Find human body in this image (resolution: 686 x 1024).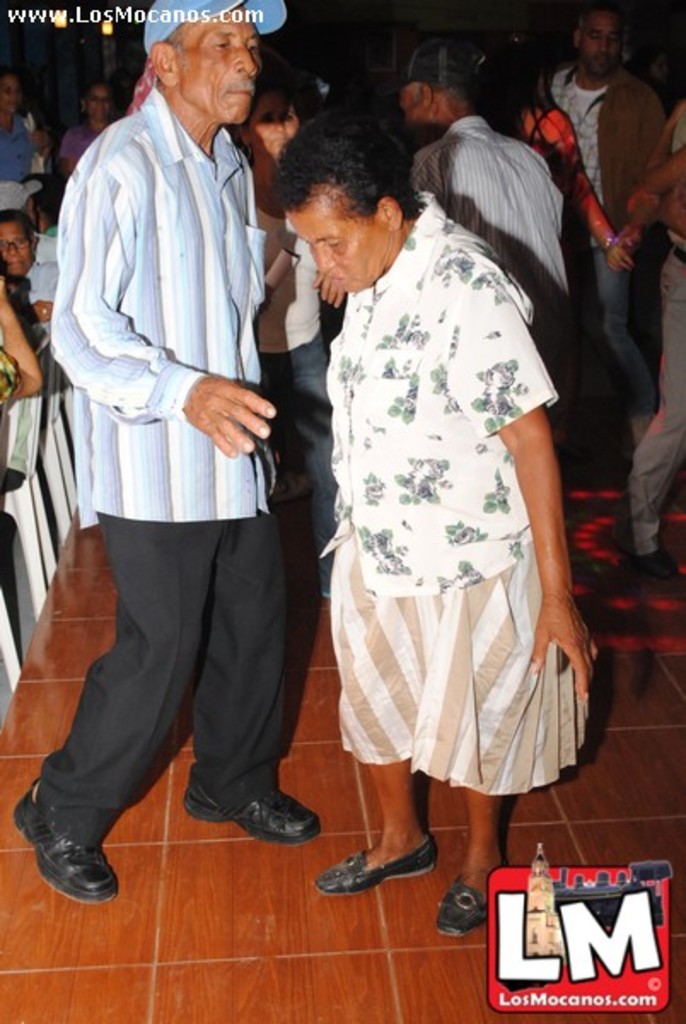
locate(546, 12, 654, 416).
